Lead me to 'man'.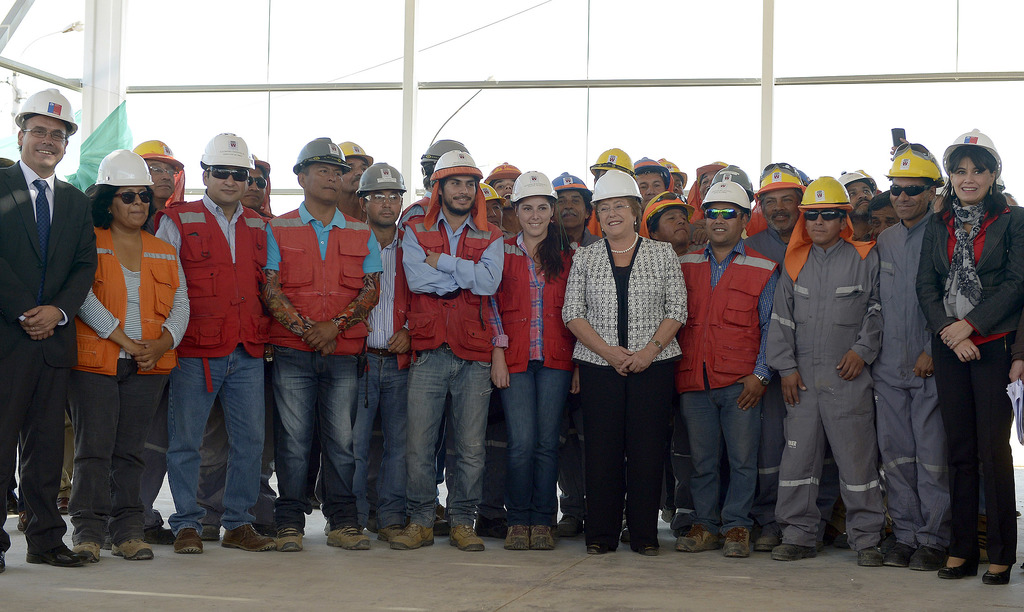
Lead to crop(362, 162, 426, 548).
